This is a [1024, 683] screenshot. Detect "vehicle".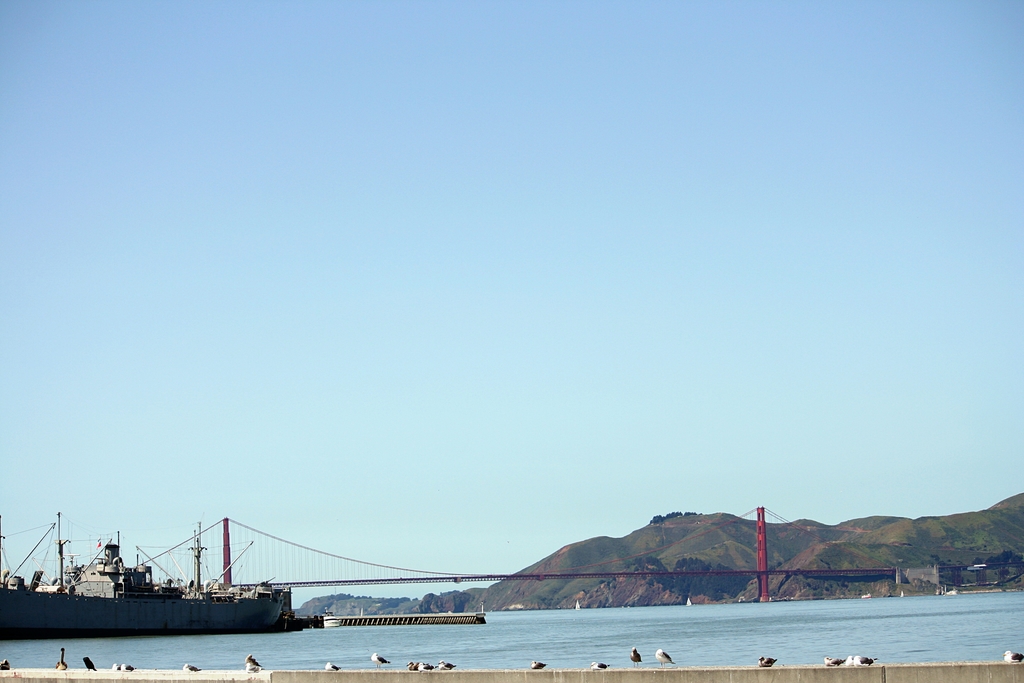
select_region(285, 573, 491, 646).
